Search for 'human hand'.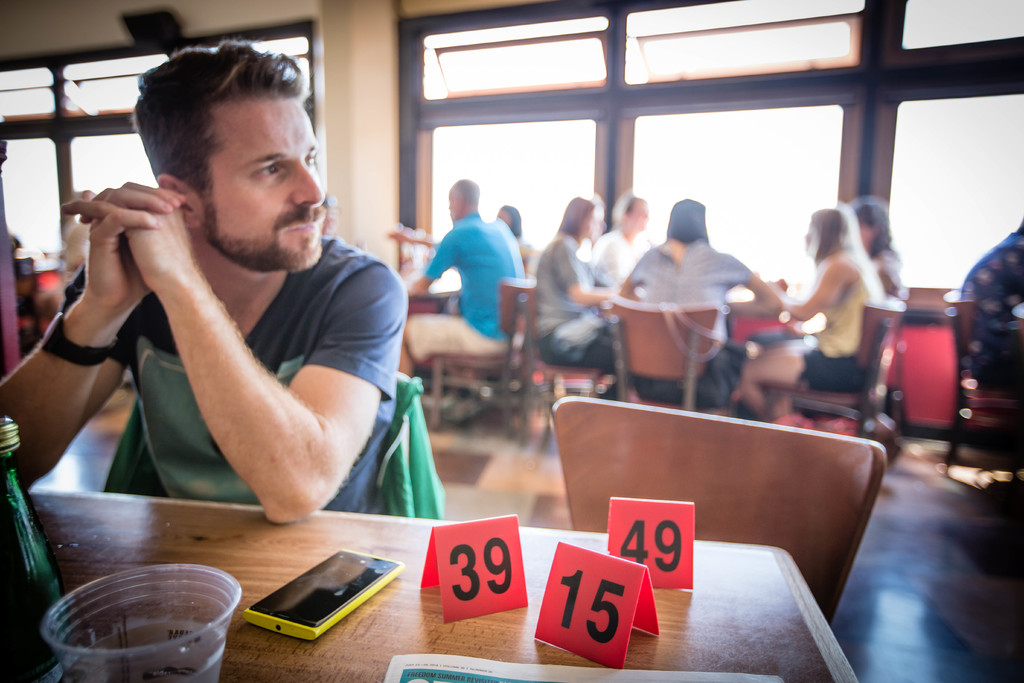
Found at (x1=56, y1=185, x2=199, y2=298).
